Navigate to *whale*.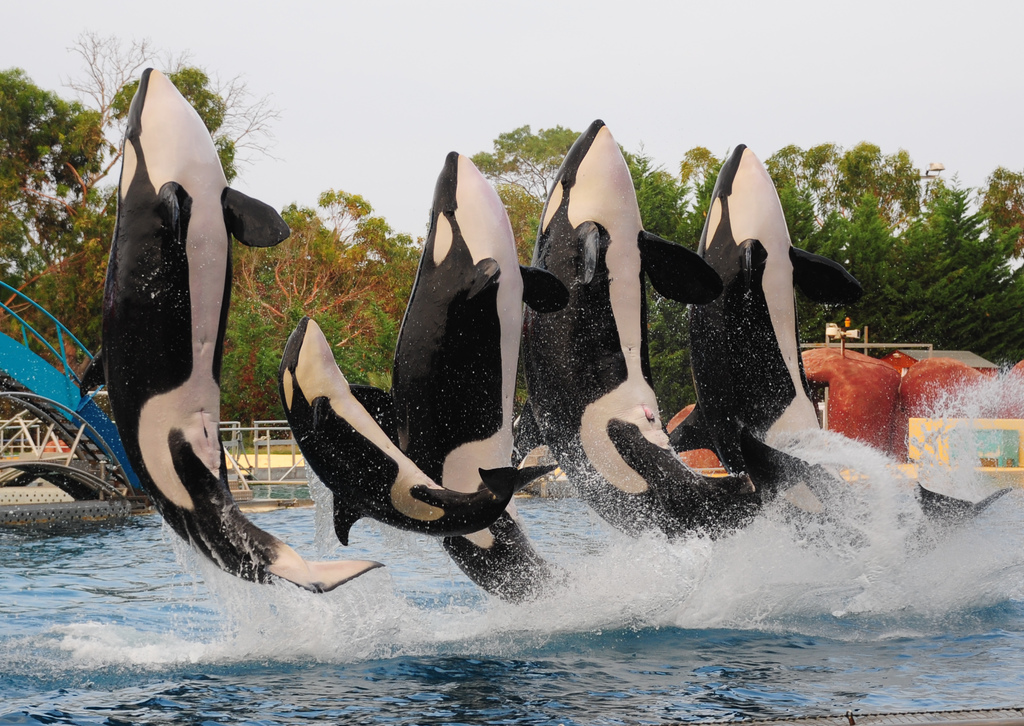
Navigation target: pyautogui.locateOnScreen(385, 146, 572, 609).
